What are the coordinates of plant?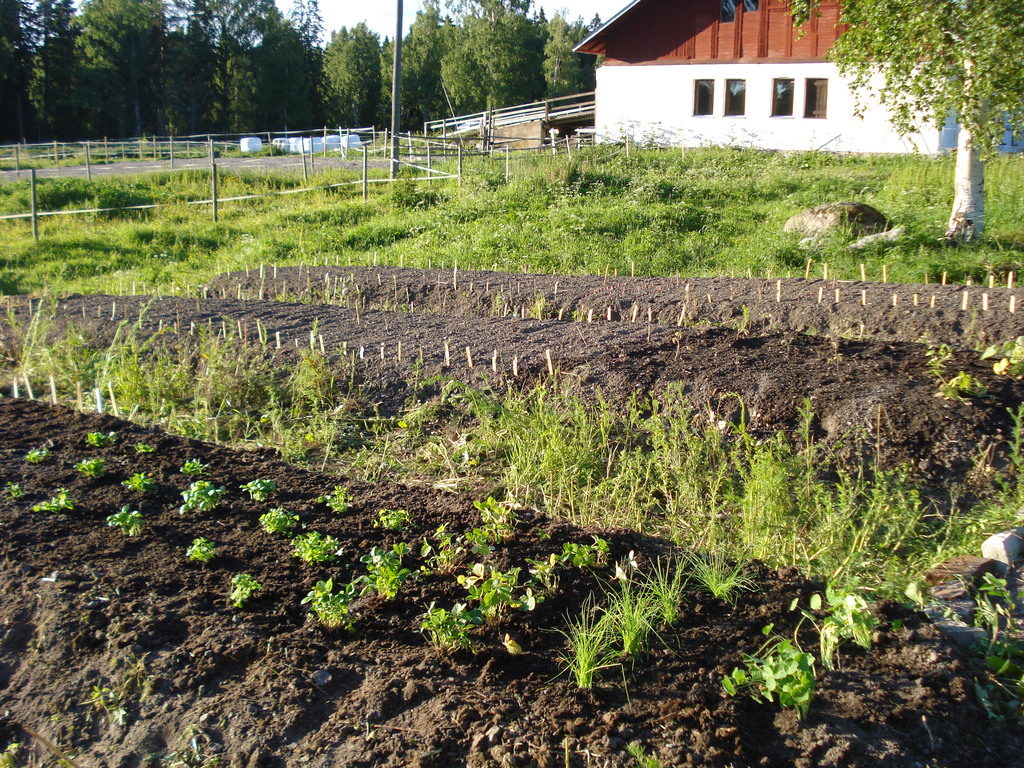
593,577,689,665.
